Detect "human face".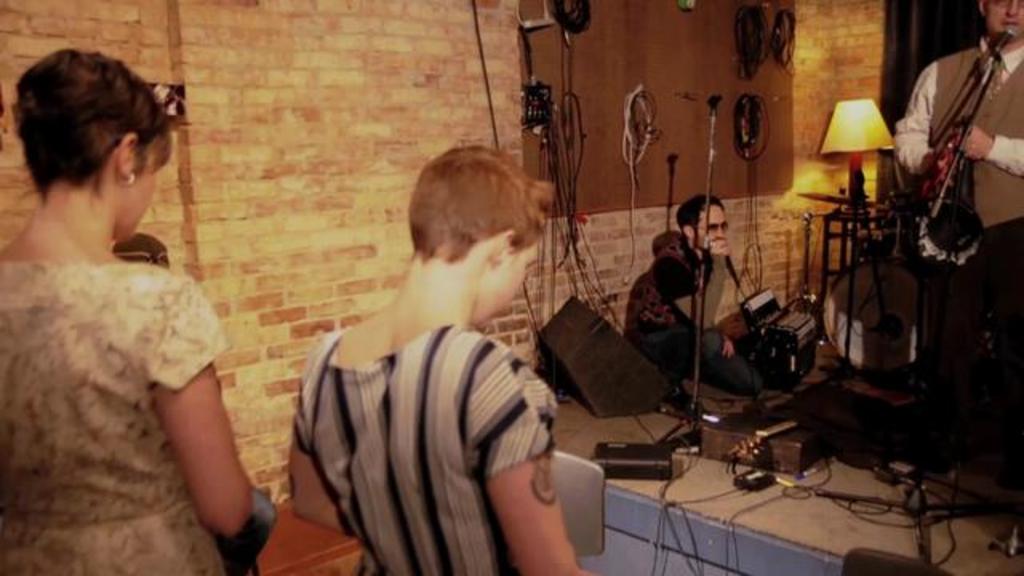
Detected at bbox=(986, 0, 1022, 40).
